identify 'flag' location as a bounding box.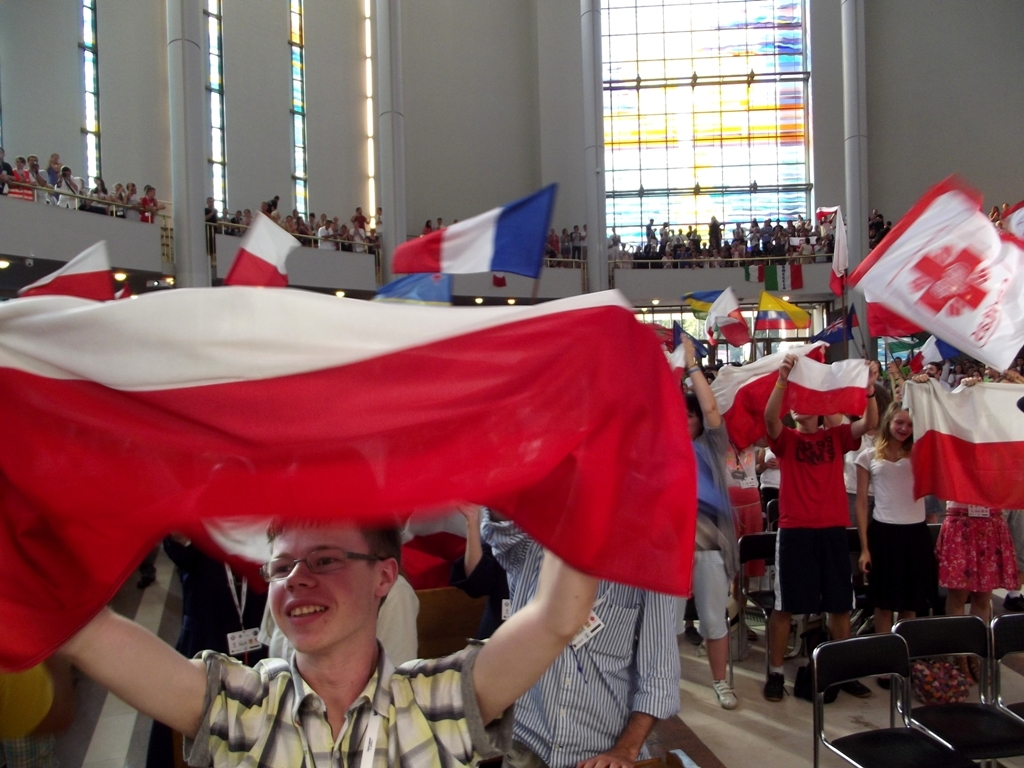
box=[699, 341, 823, 443].
